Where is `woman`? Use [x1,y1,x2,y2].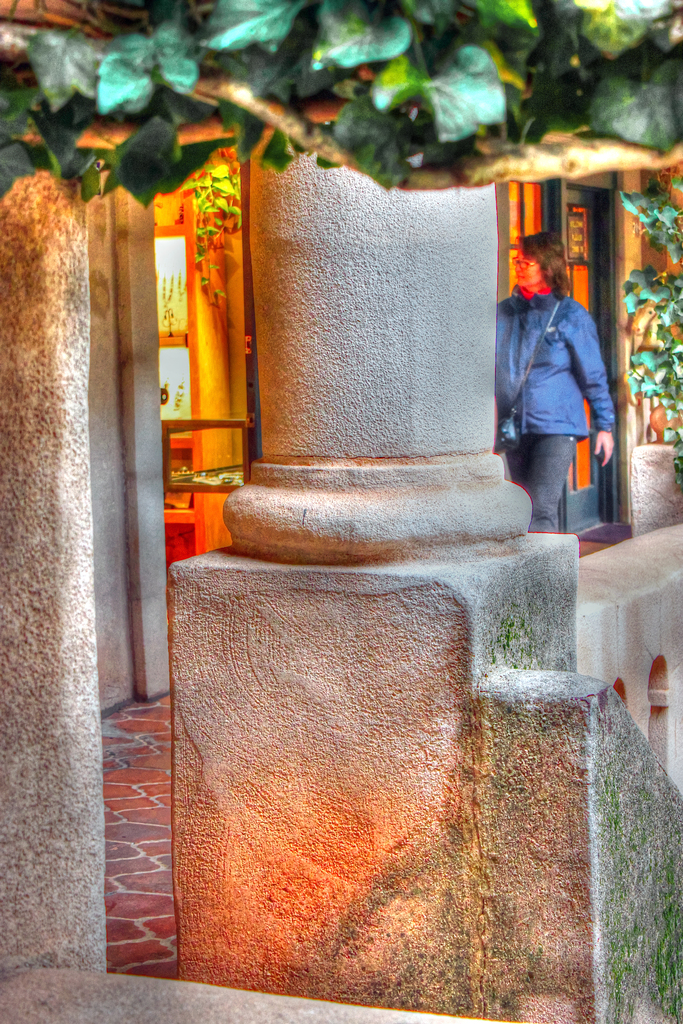
[502,230,629,534].
